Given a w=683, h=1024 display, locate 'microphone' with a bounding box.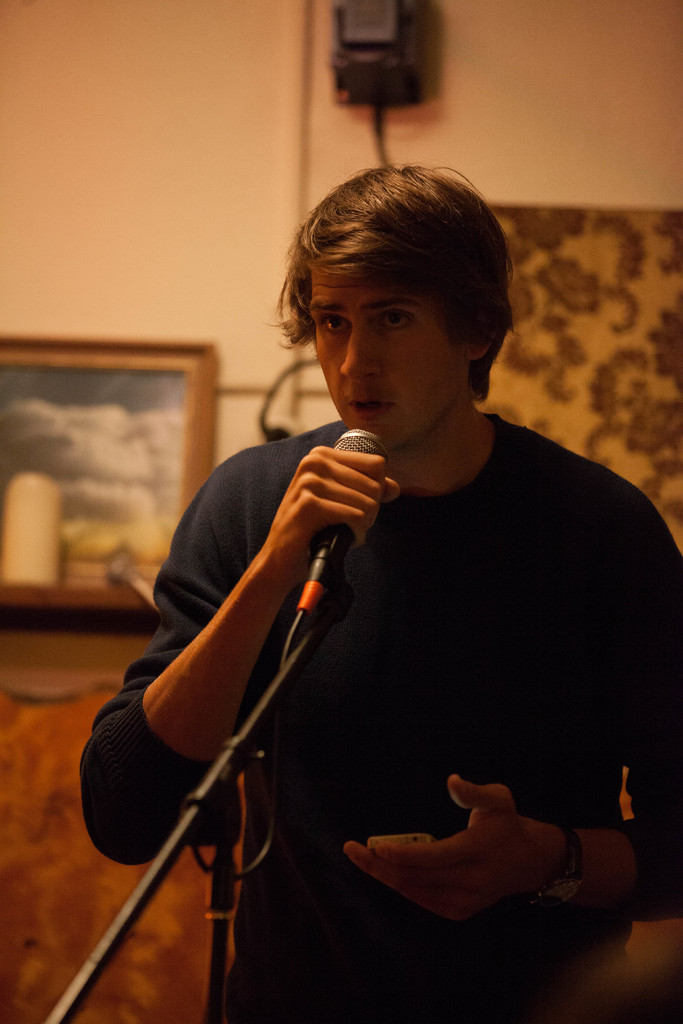
Located: x1=256 y1=459 x2=403 y2=641.
